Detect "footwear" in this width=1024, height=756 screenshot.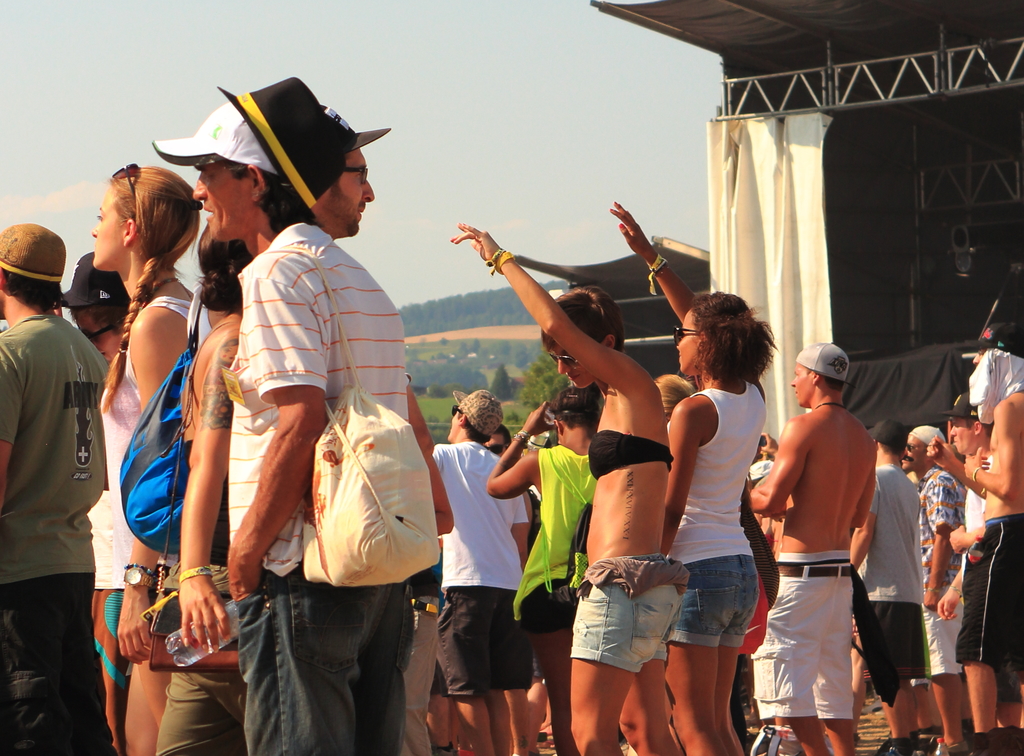
Detection: pyautogui.locateOnScreen(751, 723, 778, 755).
